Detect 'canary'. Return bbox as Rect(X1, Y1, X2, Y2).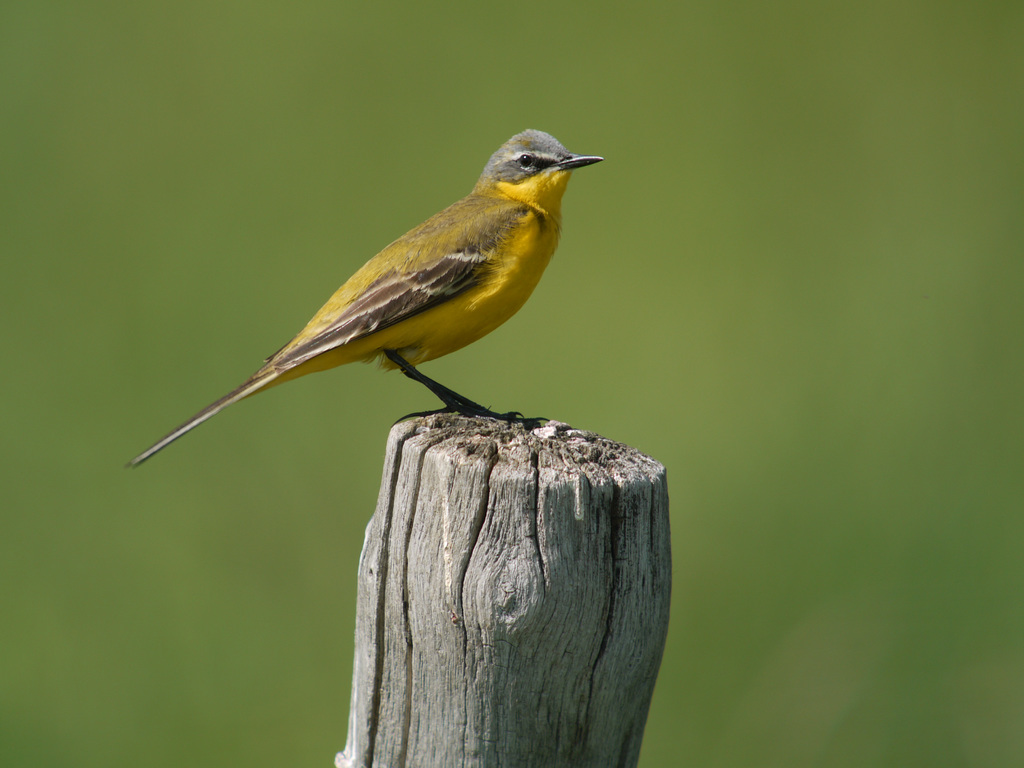
Rect(122, 125, 605, 474).
